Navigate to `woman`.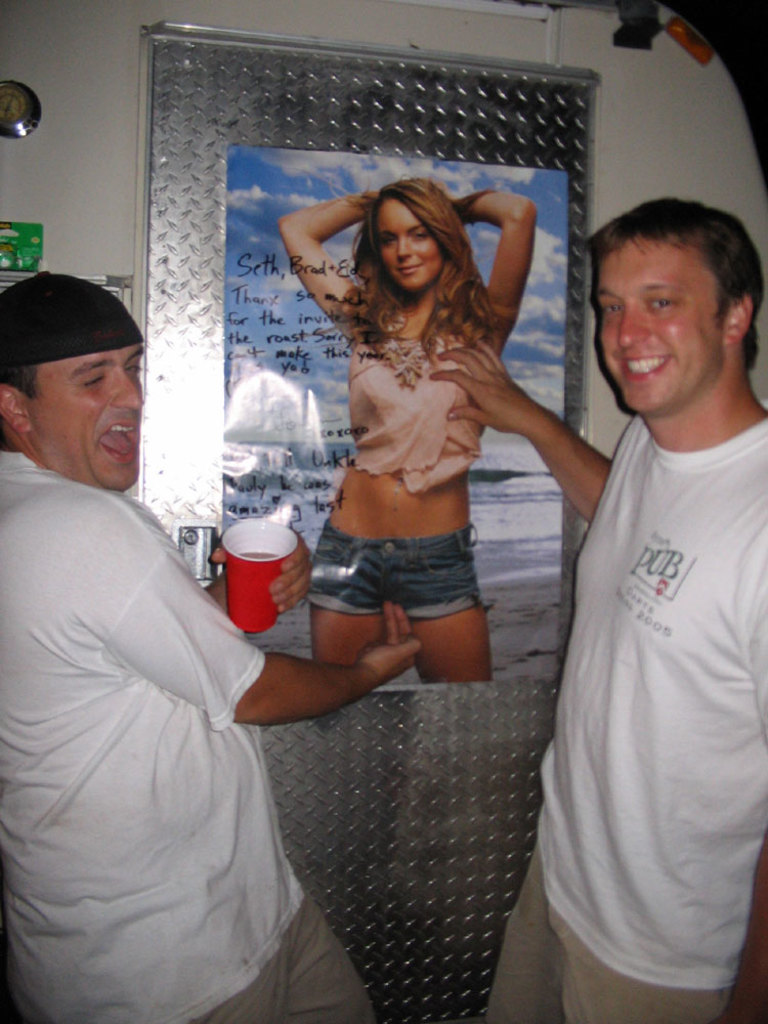
Navigation target: bbox(251, 136, 596, 726).
